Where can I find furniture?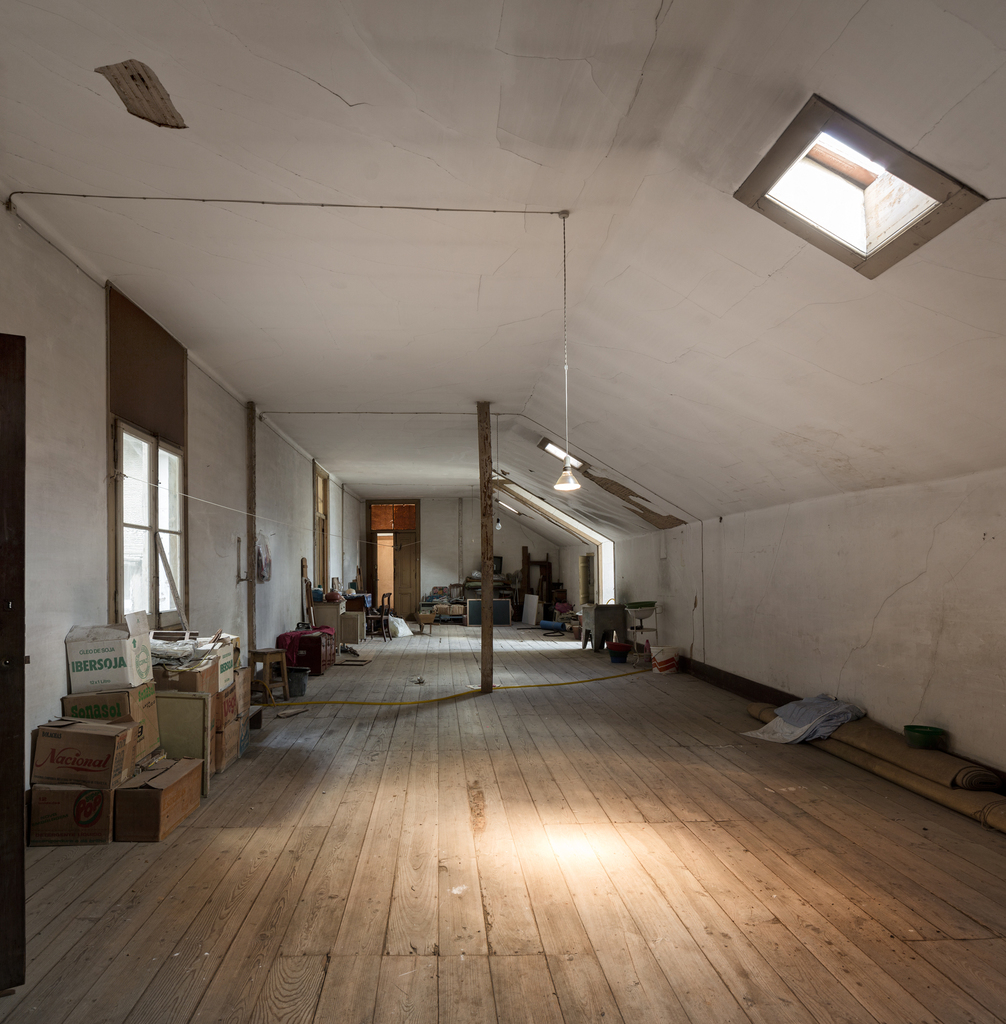
You can find it at x1=254 y1=650 x2=289 y2=705.
